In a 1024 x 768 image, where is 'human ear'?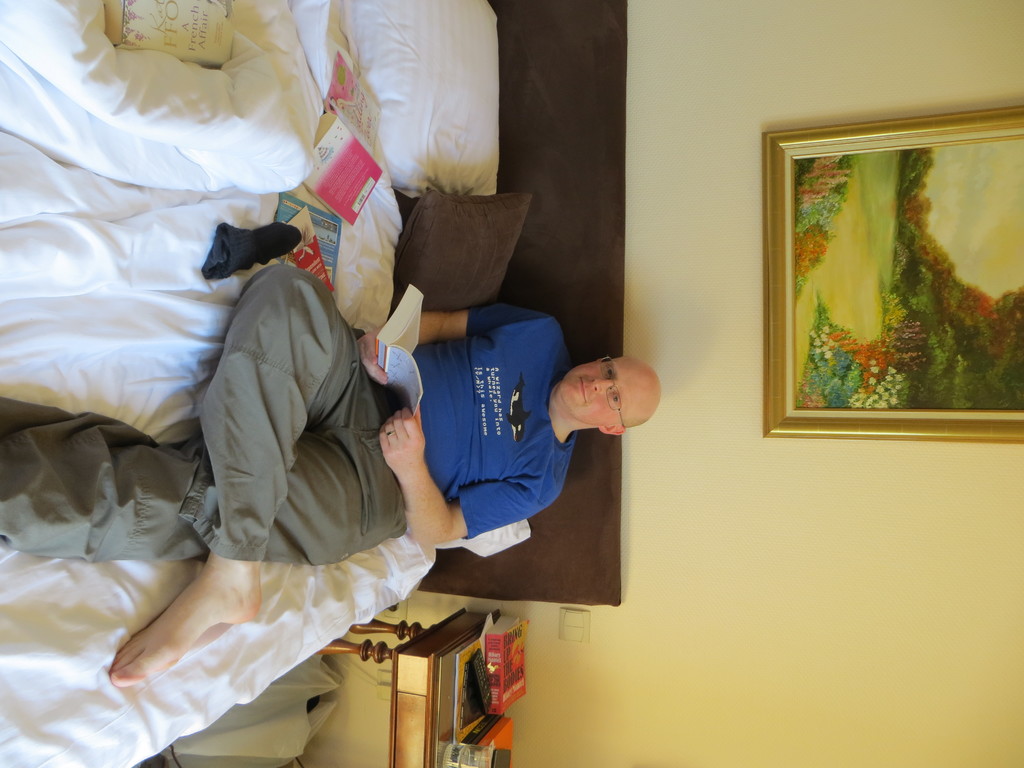
602:423:625:436.
